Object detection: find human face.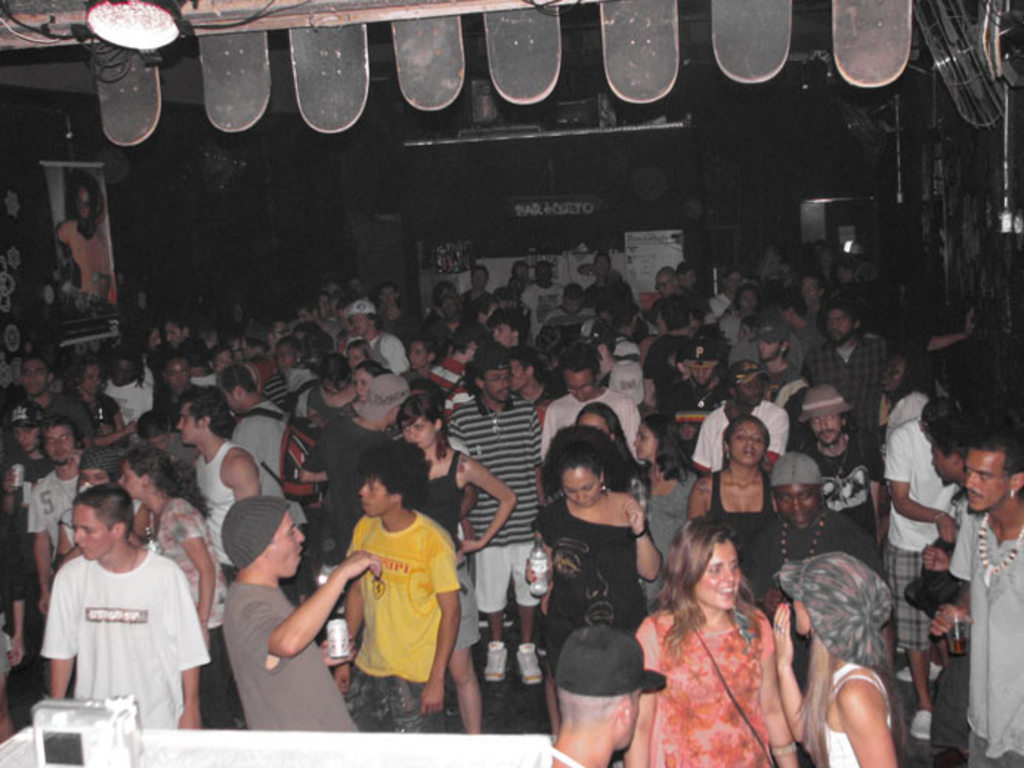
689, 319, 700, 337.
